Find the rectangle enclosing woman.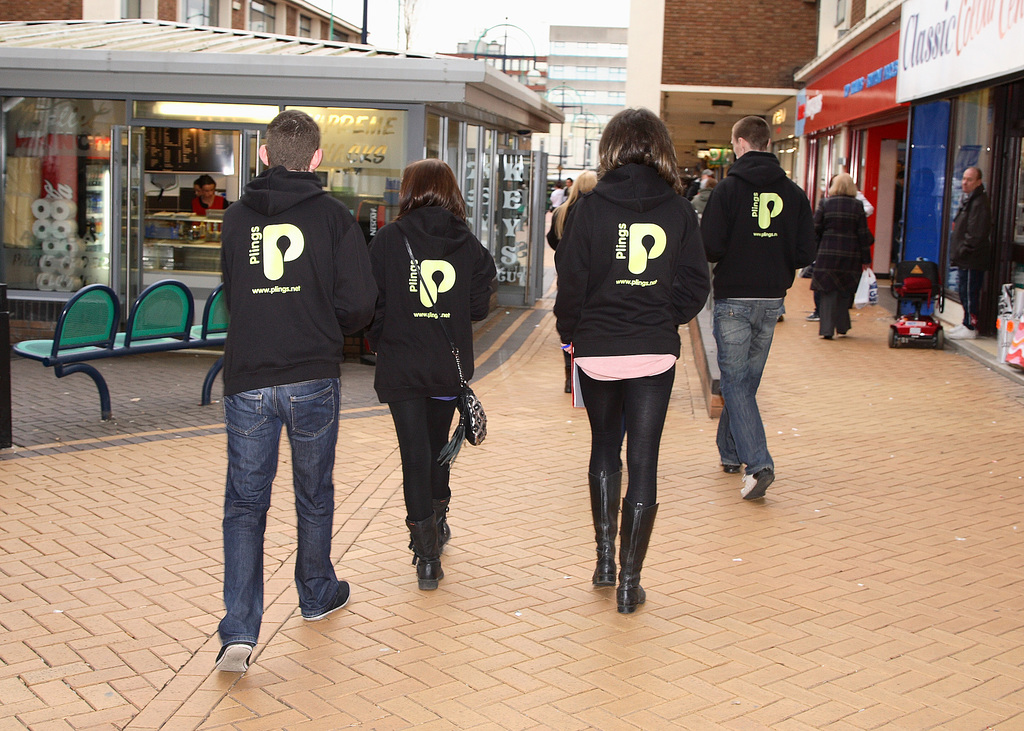
(365, 160, 500, 592).
